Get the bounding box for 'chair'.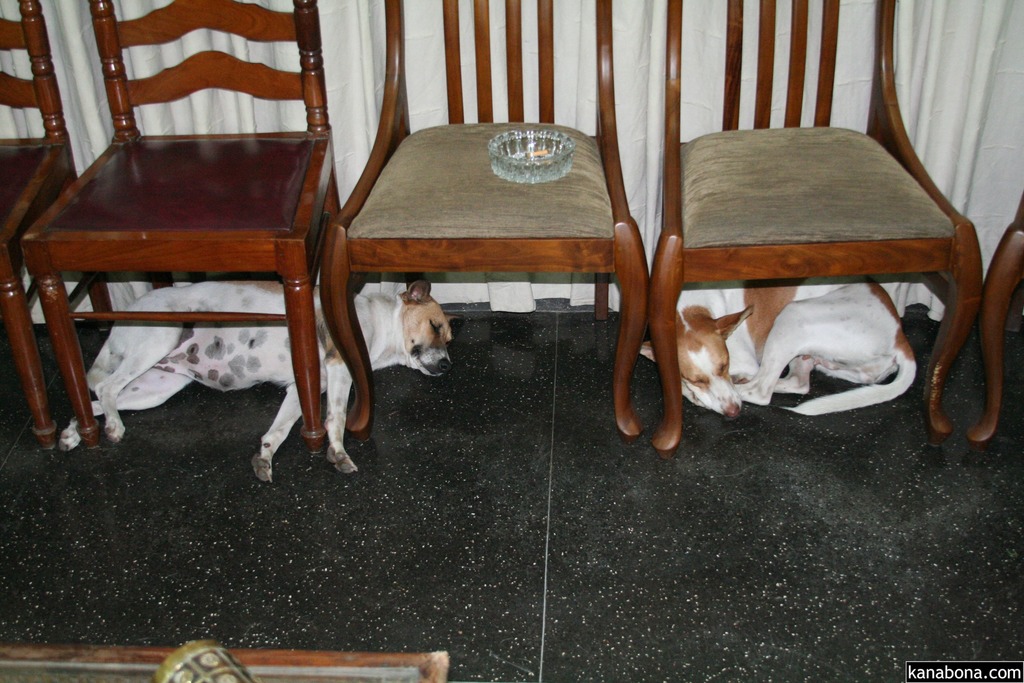
(x1=961, y1=208, x2=1023, y2=450).
